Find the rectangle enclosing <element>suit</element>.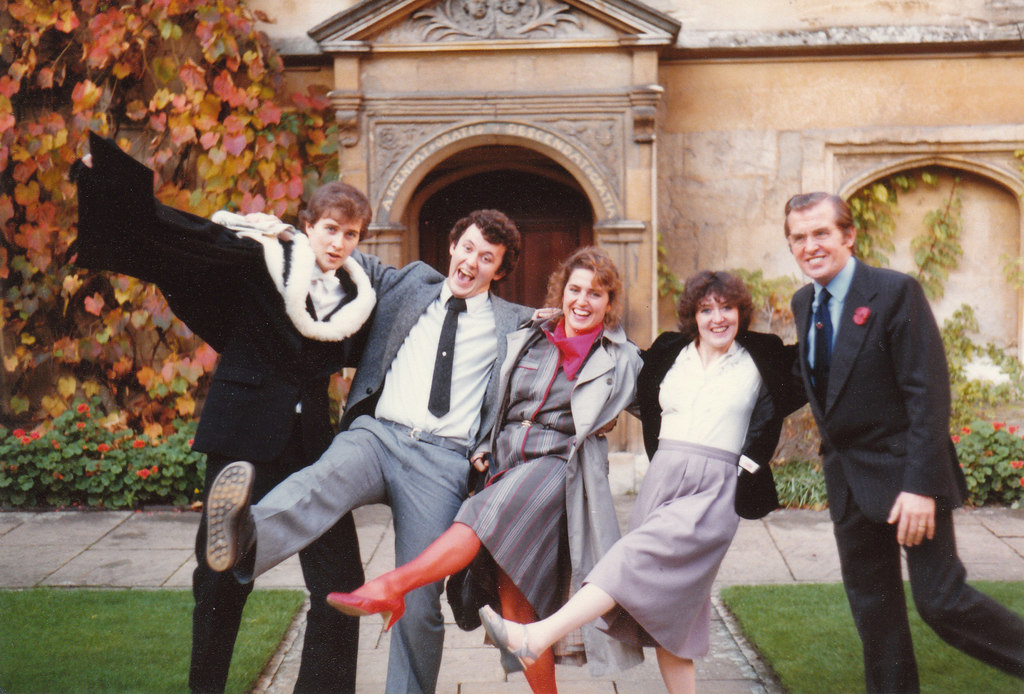
[230, 247, 540, 693].
